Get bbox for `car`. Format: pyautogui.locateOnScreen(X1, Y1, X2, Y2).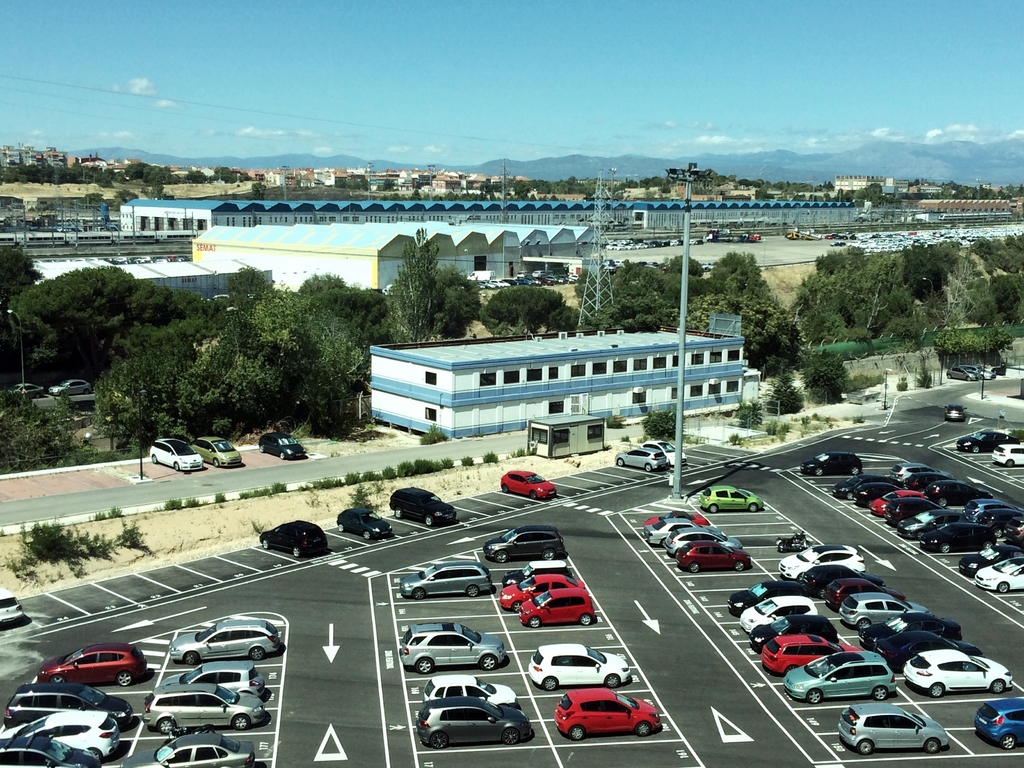
pyautogui.locateOnScreen(120, 735, 255, 767).
